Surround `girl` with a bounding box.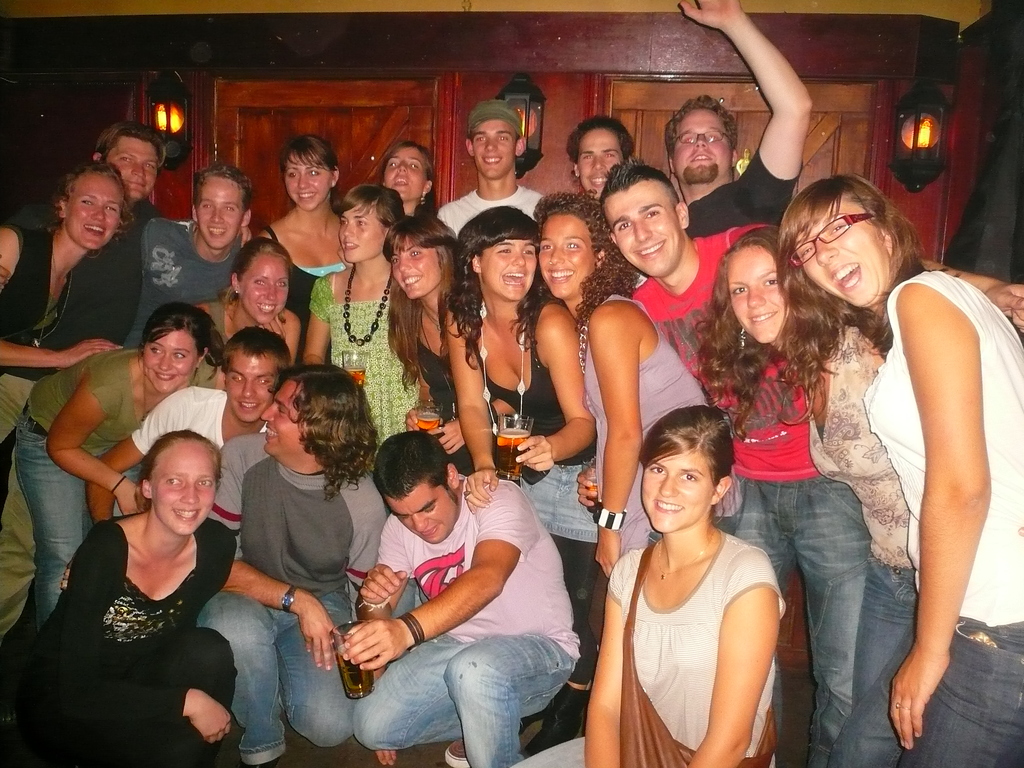
rect(509, 403, 796, 767).
